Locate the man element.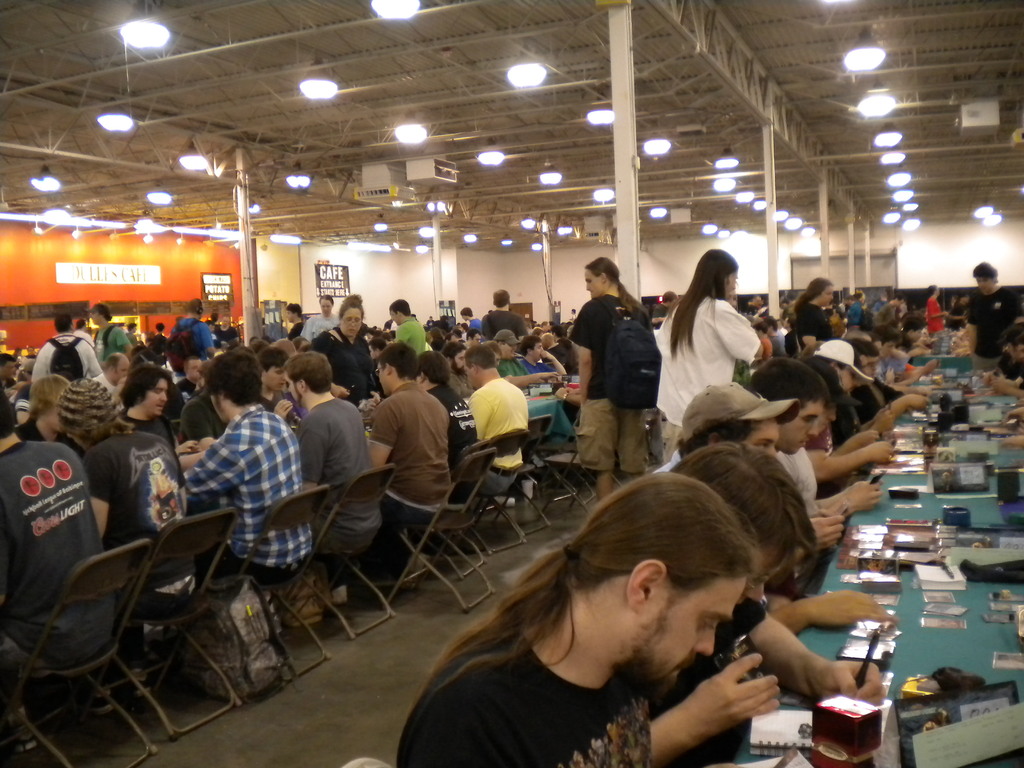
Element bbox: bbox=(412, 351, 480, 567).
